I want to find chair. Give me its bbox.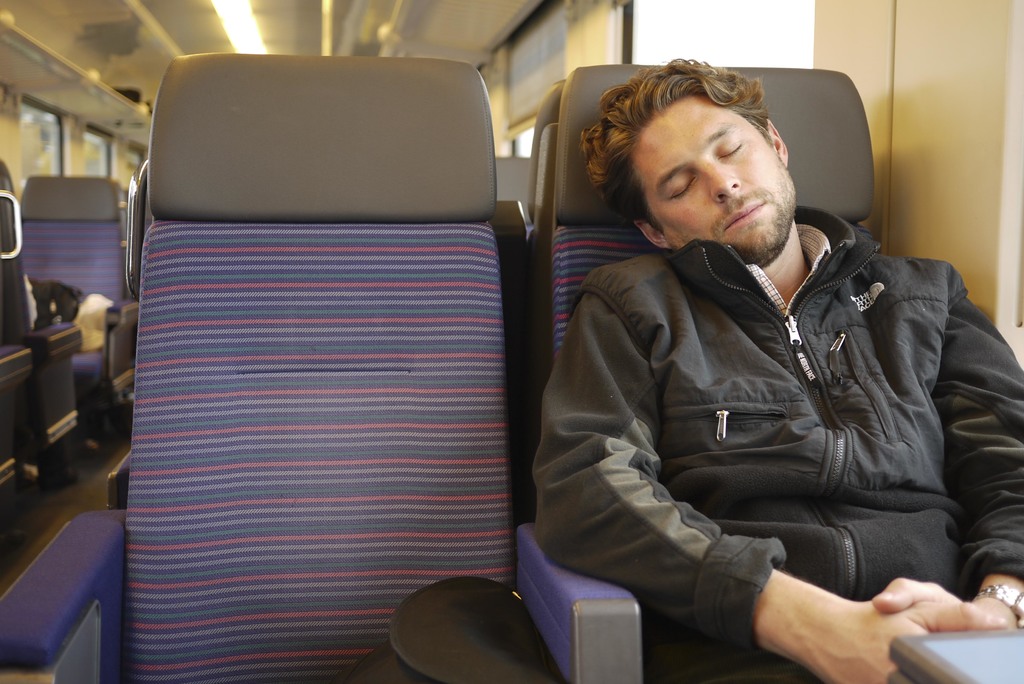
x1=516, y1=63, x2=876, y2=683.
